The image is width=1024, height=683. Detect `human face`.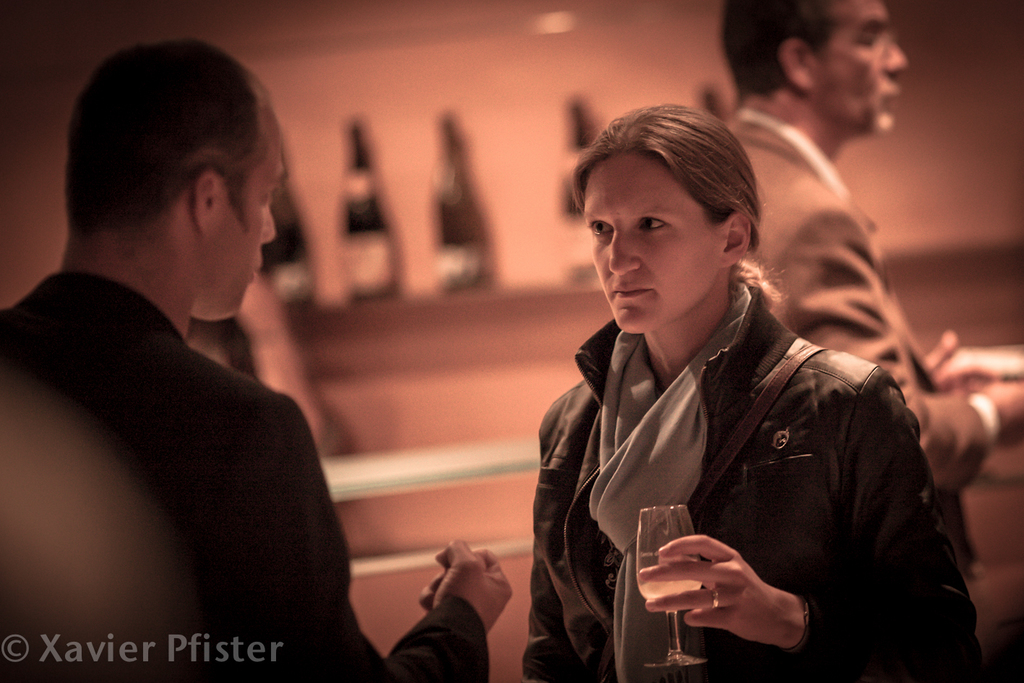
Detection: bbox=(577, 139, 721, 330).
